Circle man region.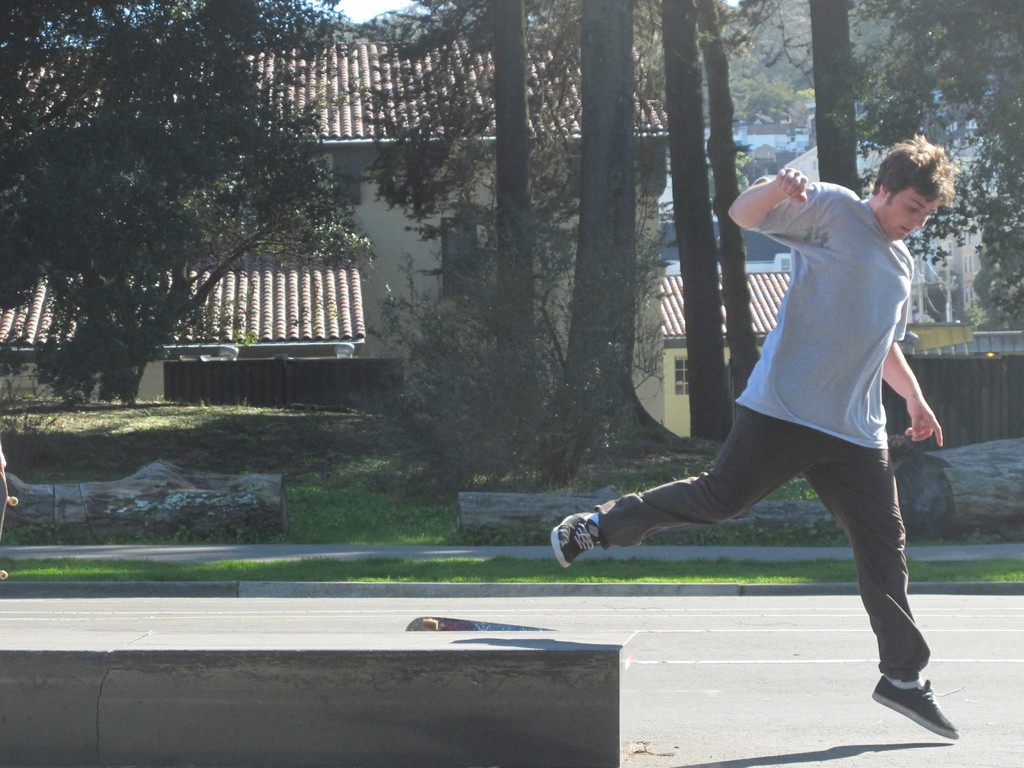
Region: 591, 141, 963, 685.
